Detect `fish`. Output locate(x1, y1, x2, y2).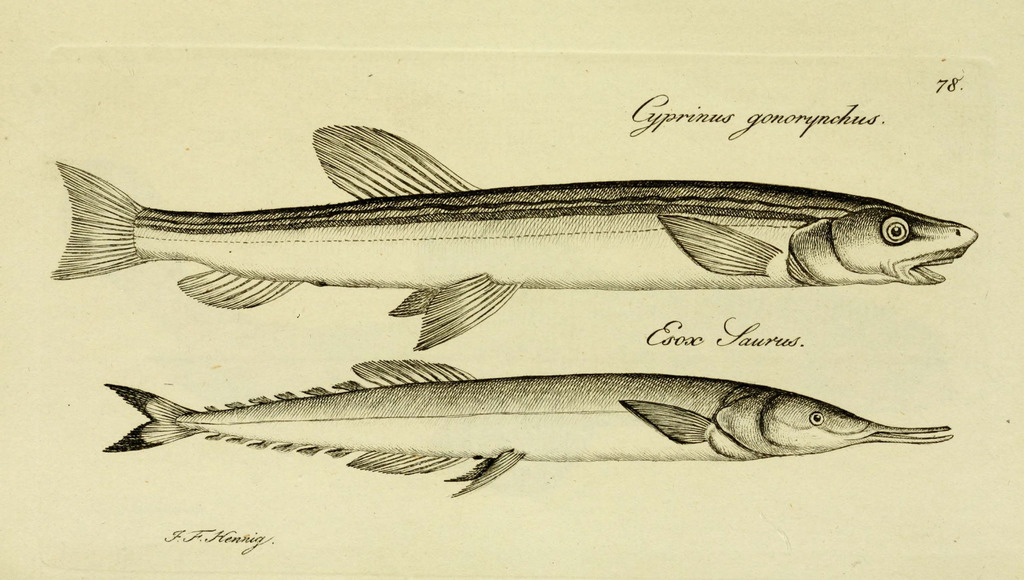
locate(42, 118, 949, 382).
